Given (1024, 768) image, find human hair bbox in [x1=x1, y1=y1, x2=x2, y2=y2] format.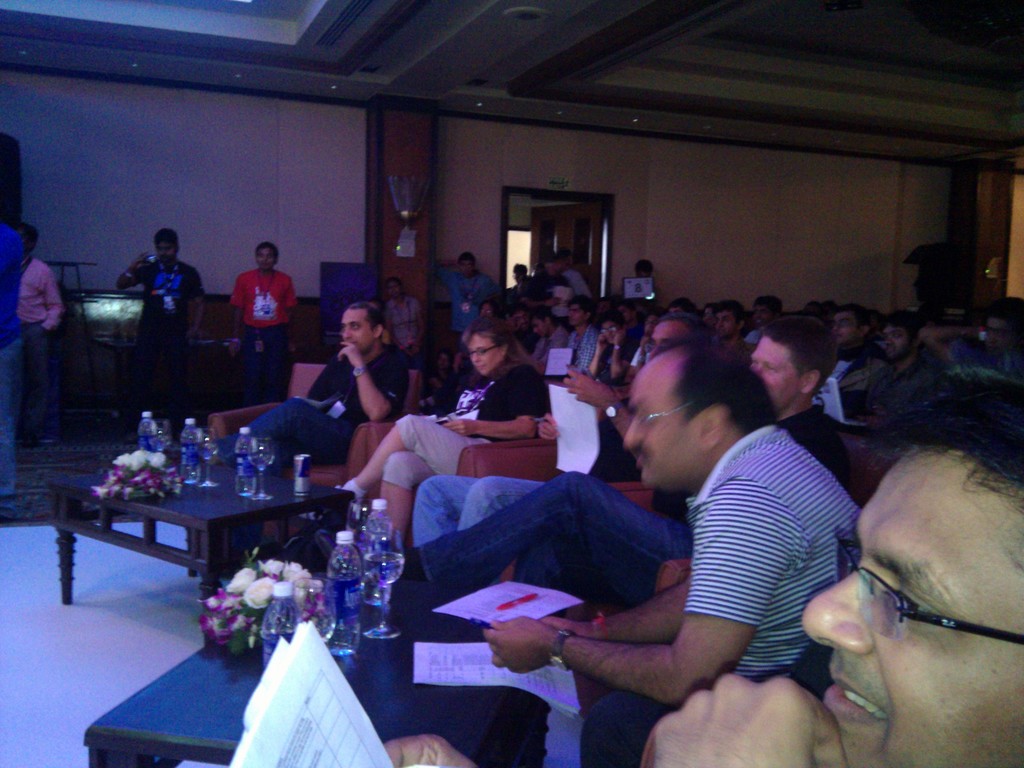
[x1=460, y1=312, x2=538, y2=380].
